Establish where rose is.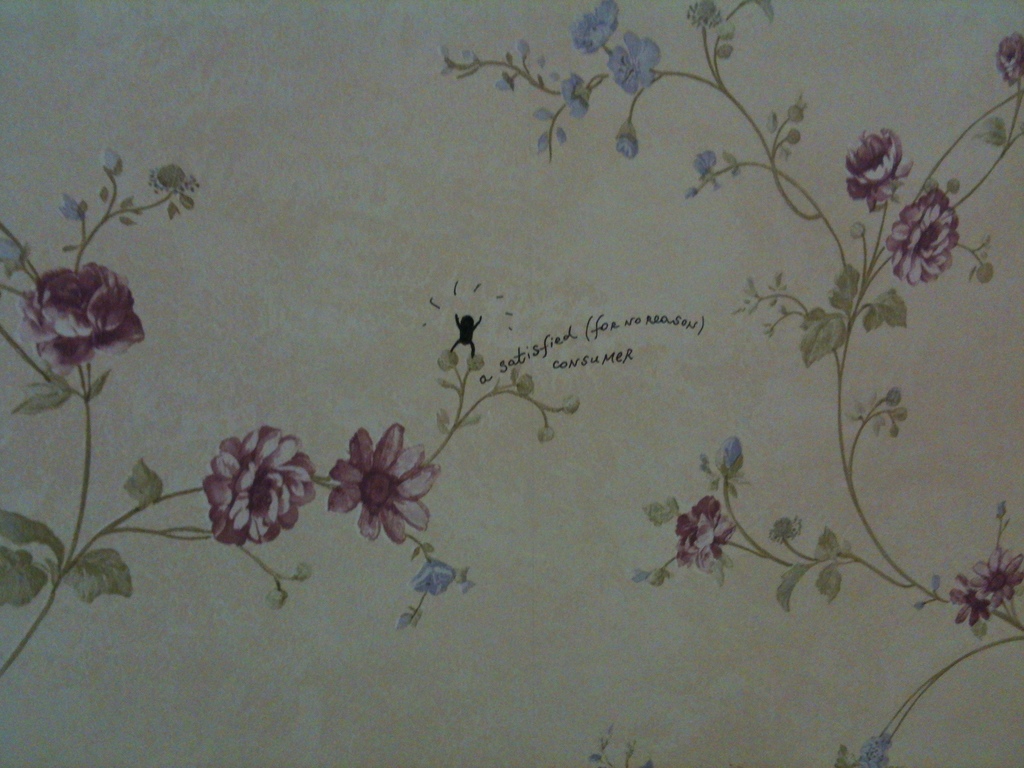
Established at <box>202,426,316,549</box>.
